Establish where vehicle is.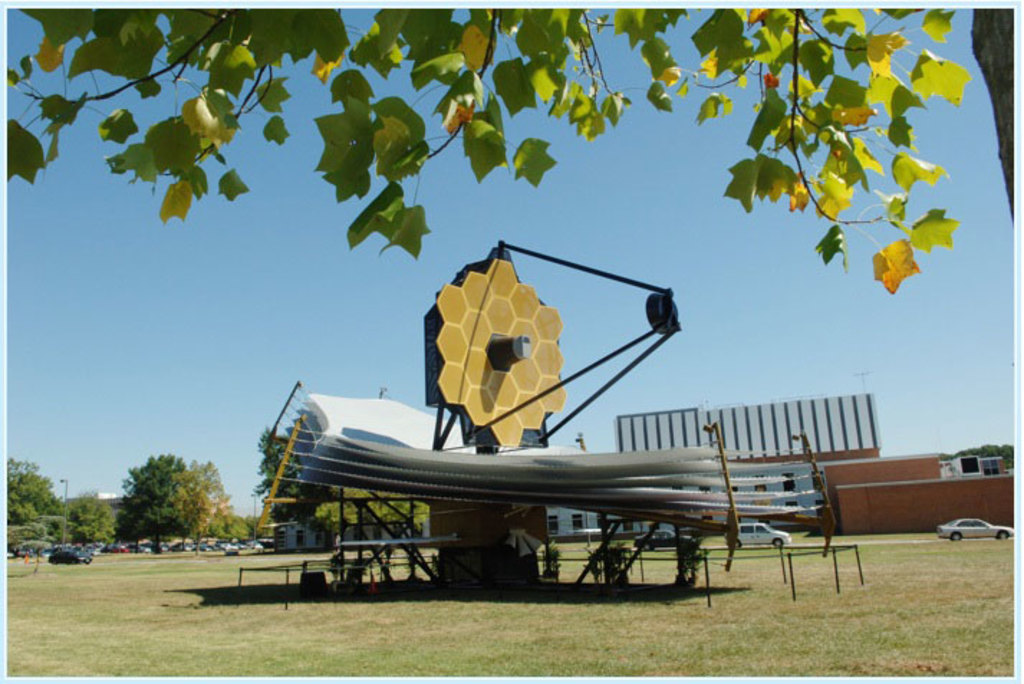
Established at rect(730, 522, 799, 553).
